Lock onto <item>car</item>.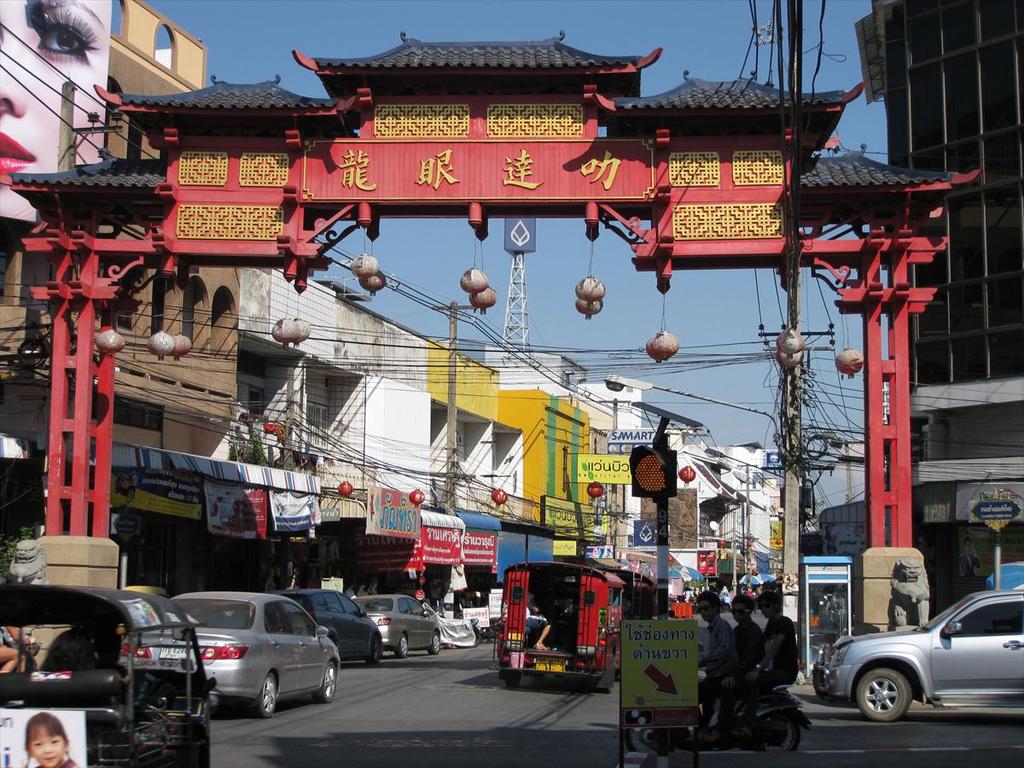
Locked: x1=358, y1=591, x2=451, y2=656.
